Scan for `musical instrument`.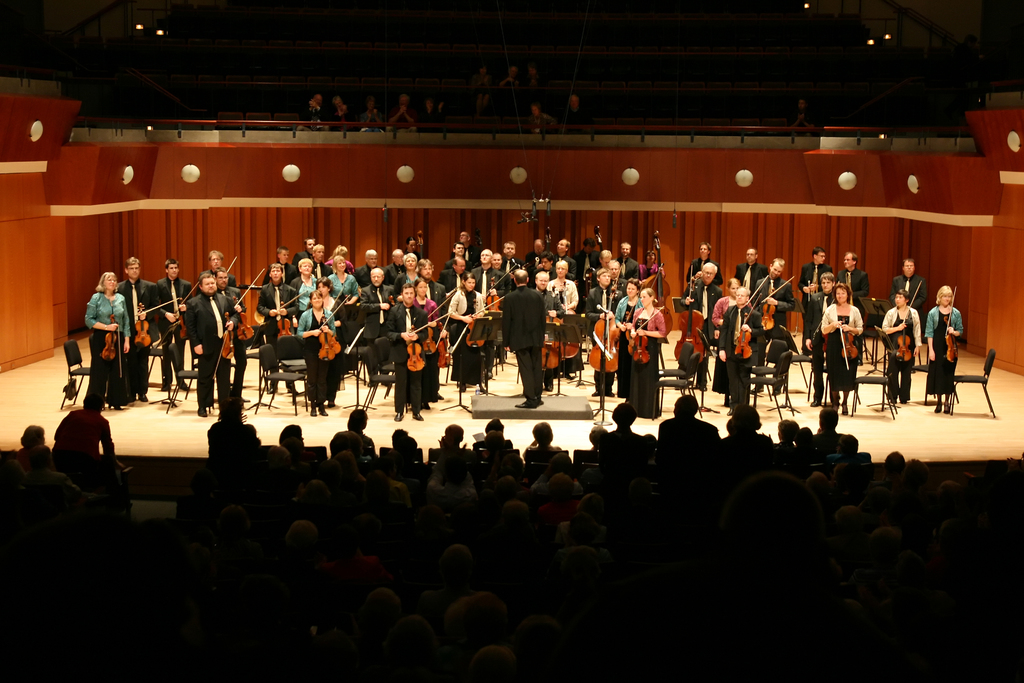
Scan result: (673, 276, 715, 365).
